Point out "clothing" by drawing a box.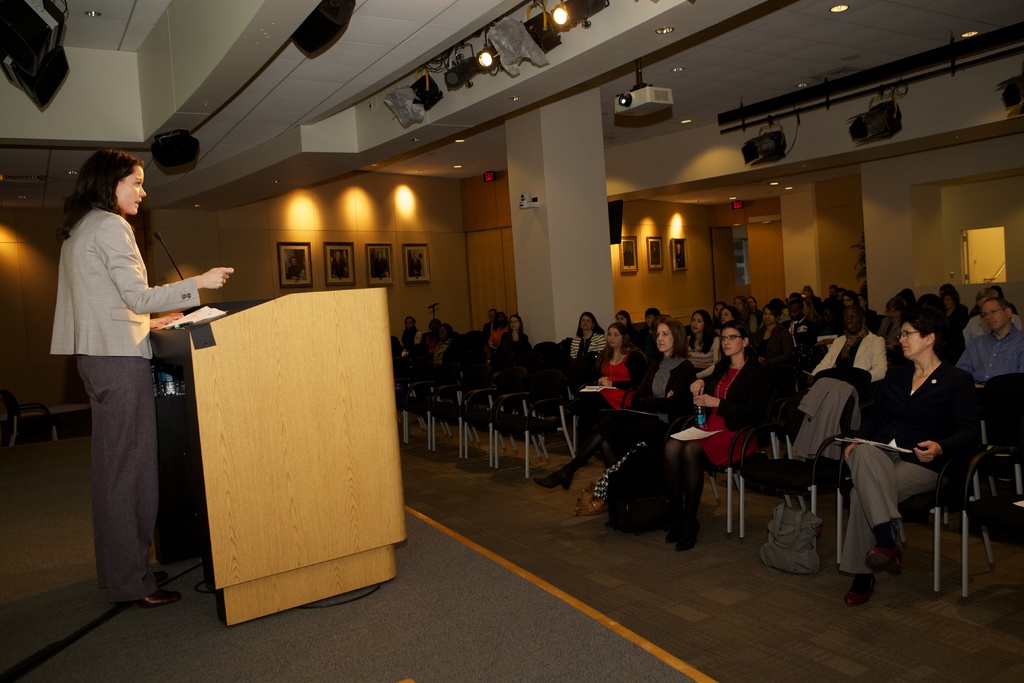
box=[568, 331, 610, 363].
